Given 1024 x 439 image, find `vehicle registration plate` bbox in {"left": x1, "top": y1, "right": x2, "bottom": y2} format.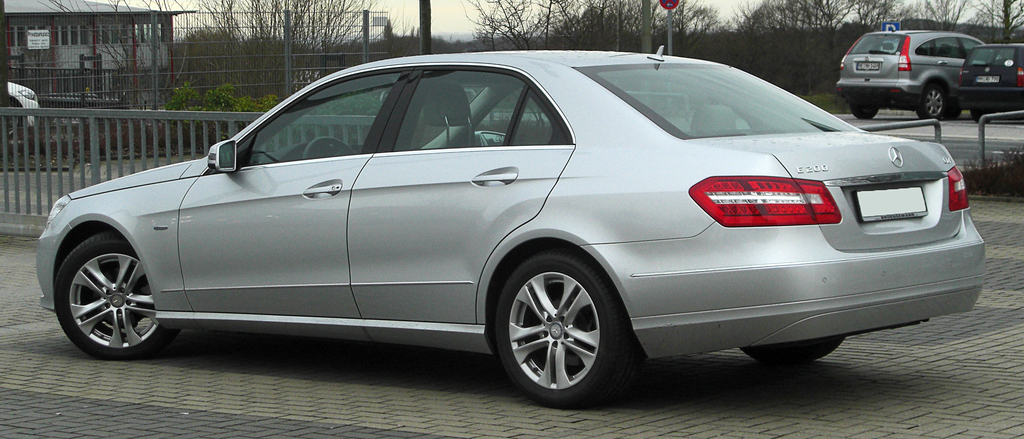
{"left": 854, "top": 184, "right": 929, "bottom": 221}.
